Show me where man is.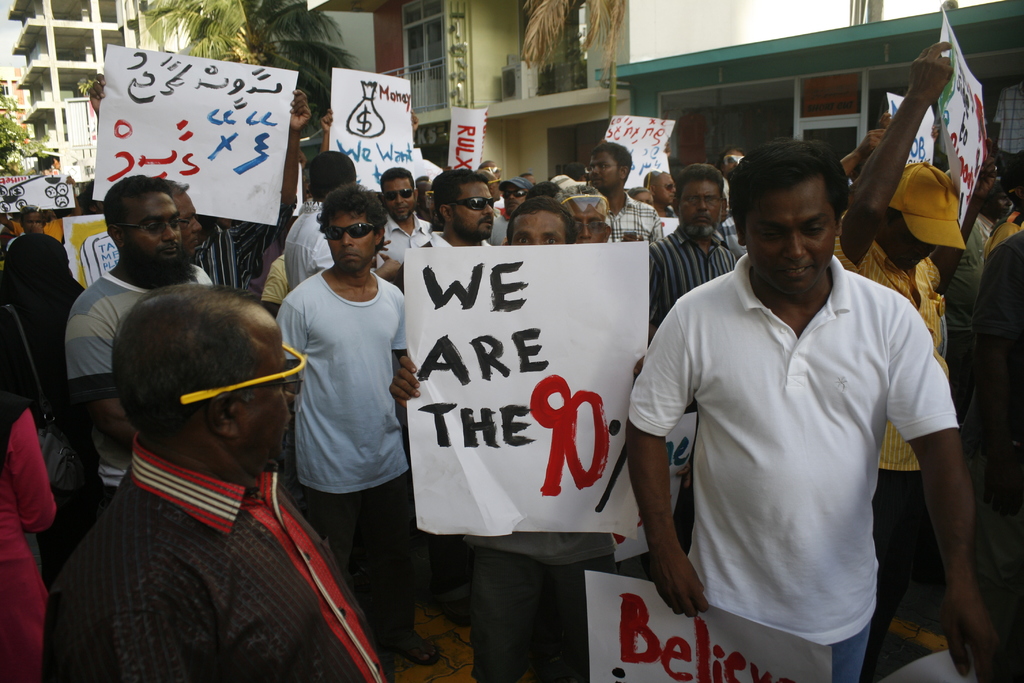
man is at pyautogui.locateOnScreen(79, 284, 394, 682).
